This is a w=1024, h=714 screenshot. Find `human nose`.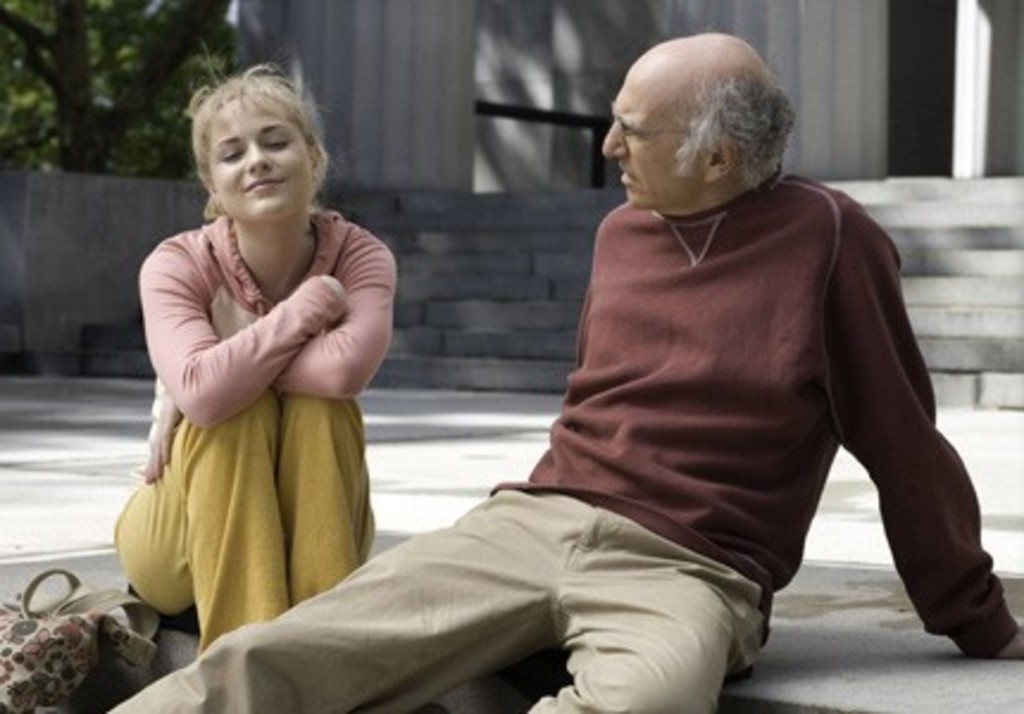
Bounding box: (598, 124, 624, 159).
